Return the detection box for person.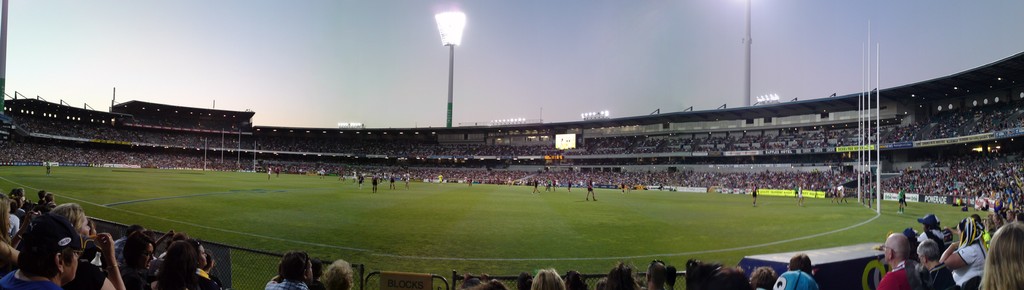
Rect(37, 195, 57, 211).
